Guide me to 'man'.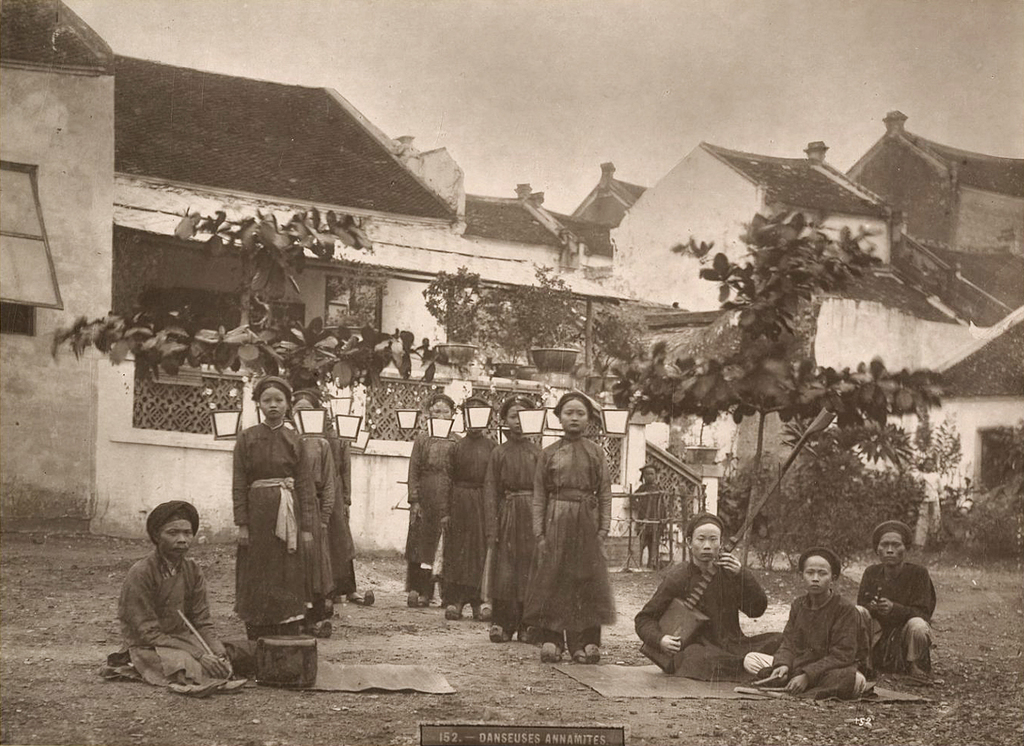
Guidance: <region>632, 514, 784, 685</region>.
